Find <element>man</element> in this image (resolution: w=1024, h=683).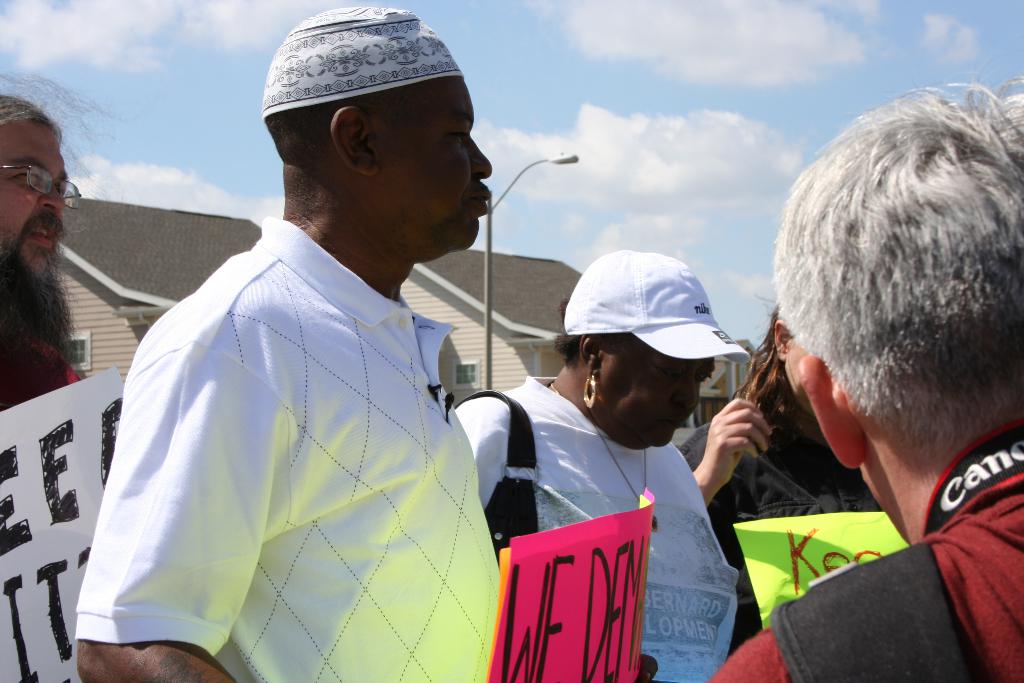
(698, 75, 1023, 682).
